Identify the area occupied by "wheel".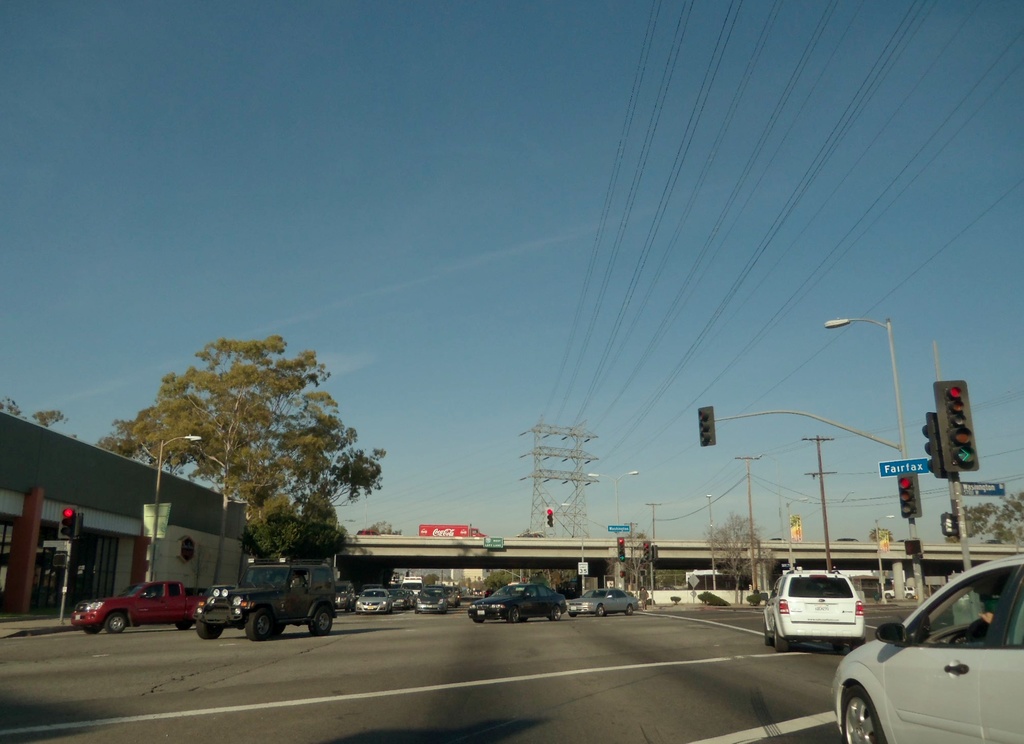
Area: <box>308,605,335,637</box>.
